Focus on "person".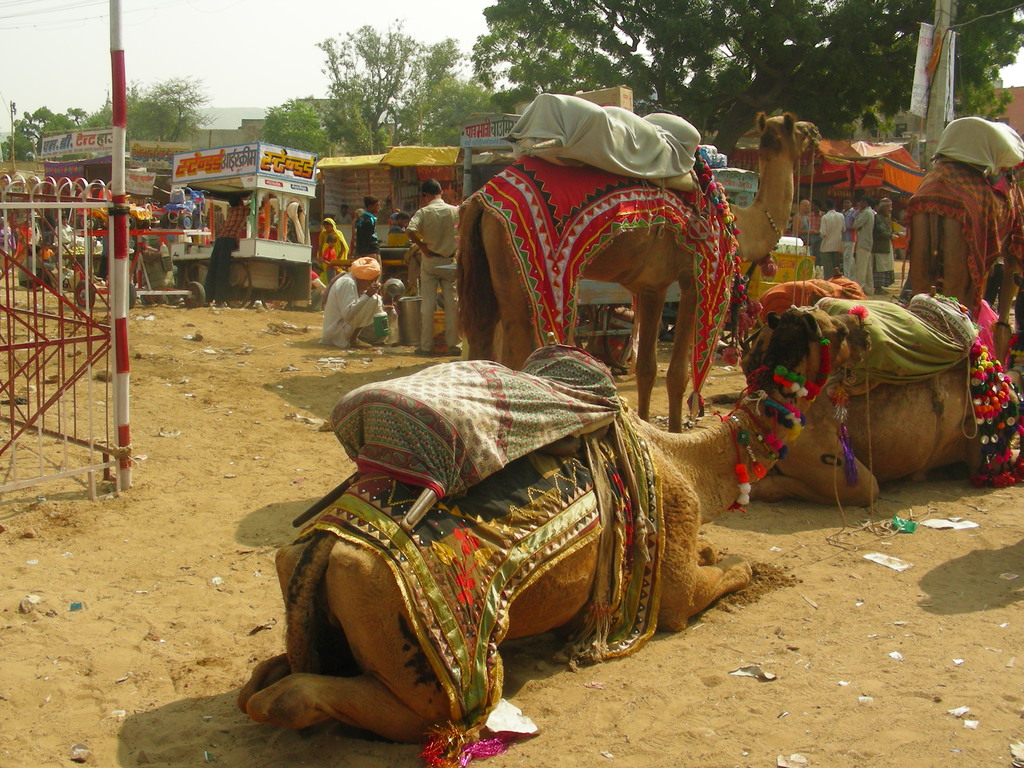
Focused at bbox=(806, 201, 826, 259).
